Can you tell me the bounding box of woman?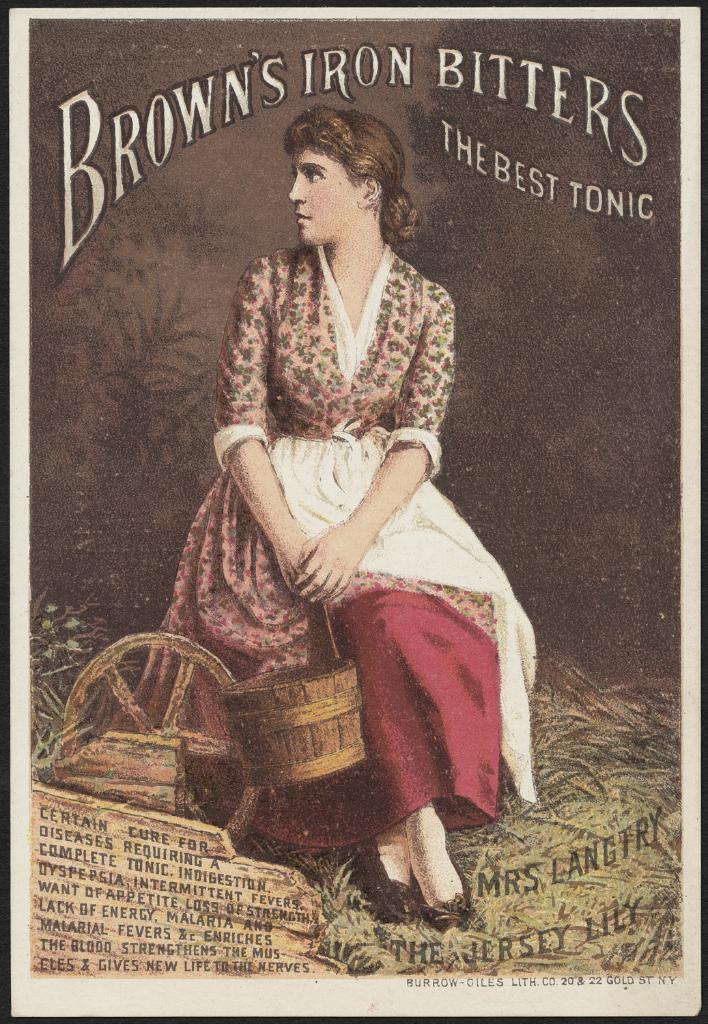
x1=98 y1=102 x2=537 y2=930.
